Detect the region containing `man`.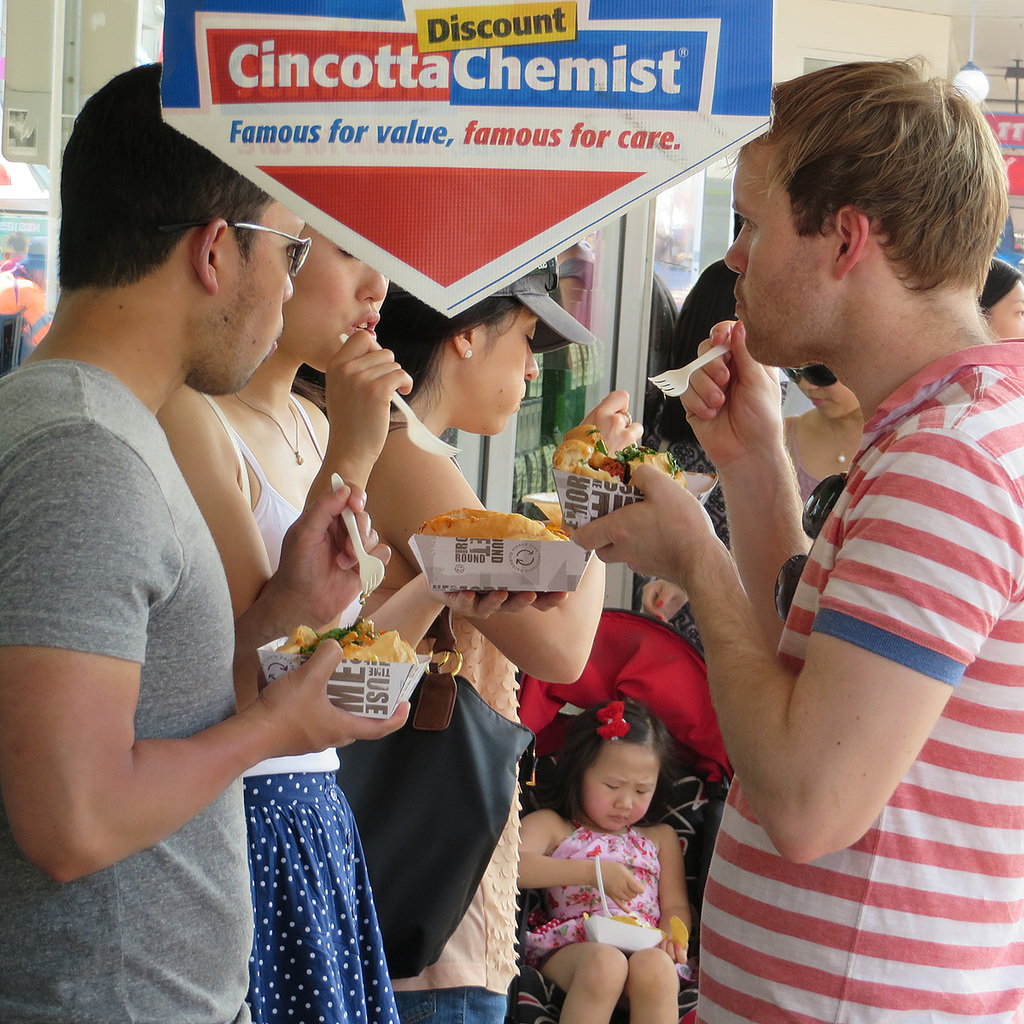
BBox(0, 52, 407, 1022).
